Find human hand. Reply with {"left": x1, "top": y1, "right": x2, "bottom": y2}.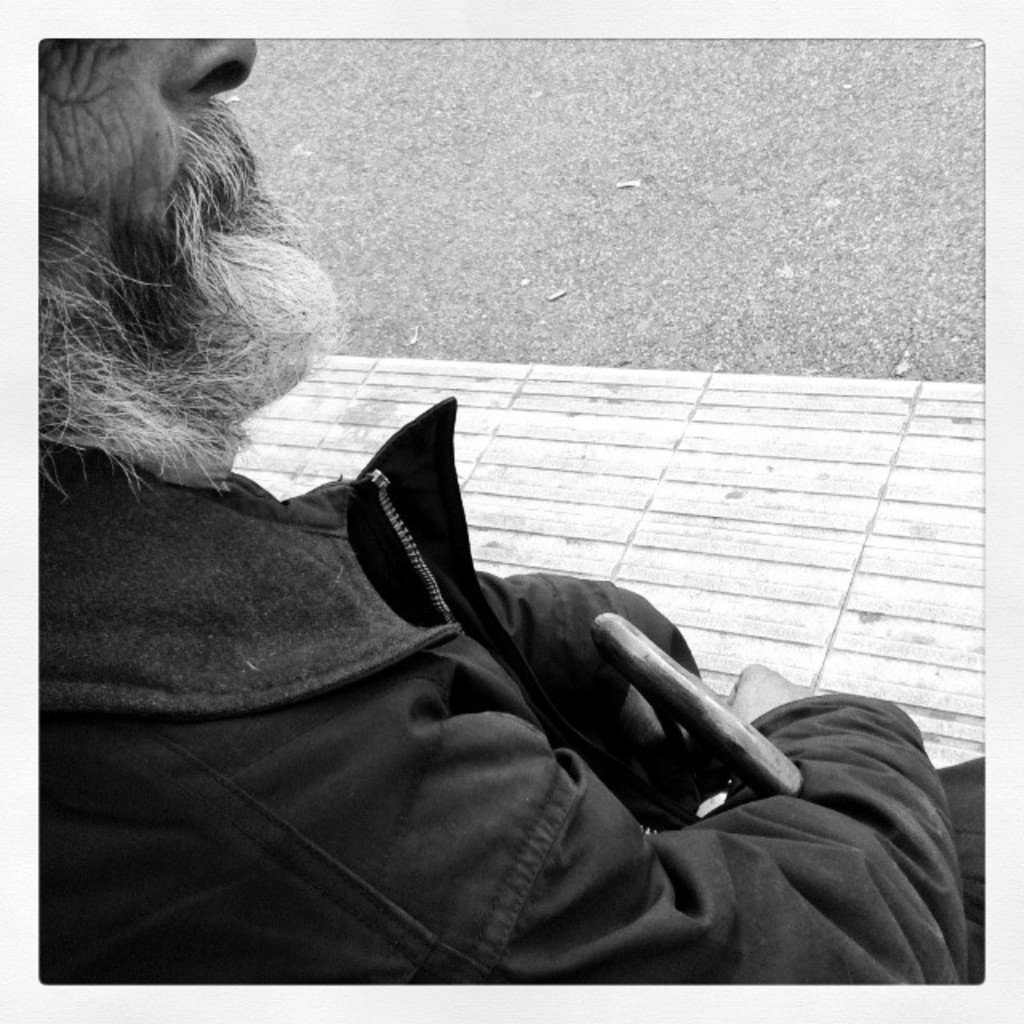
{"left": 616, "top": 680, "right": 720, "bottom": 814}.
